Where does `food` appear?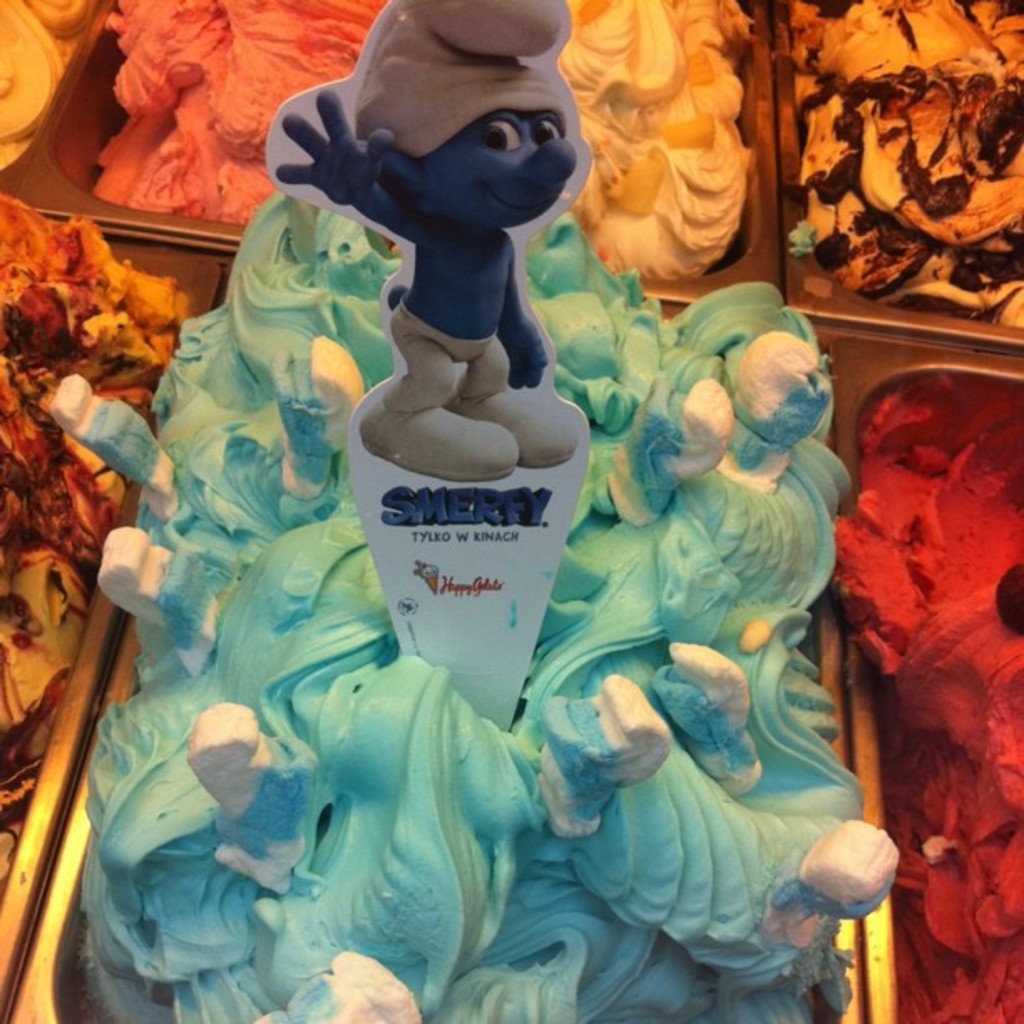
Appears at {"left": 843, "top": 370, "right": 1012, "bottom": 838}.
